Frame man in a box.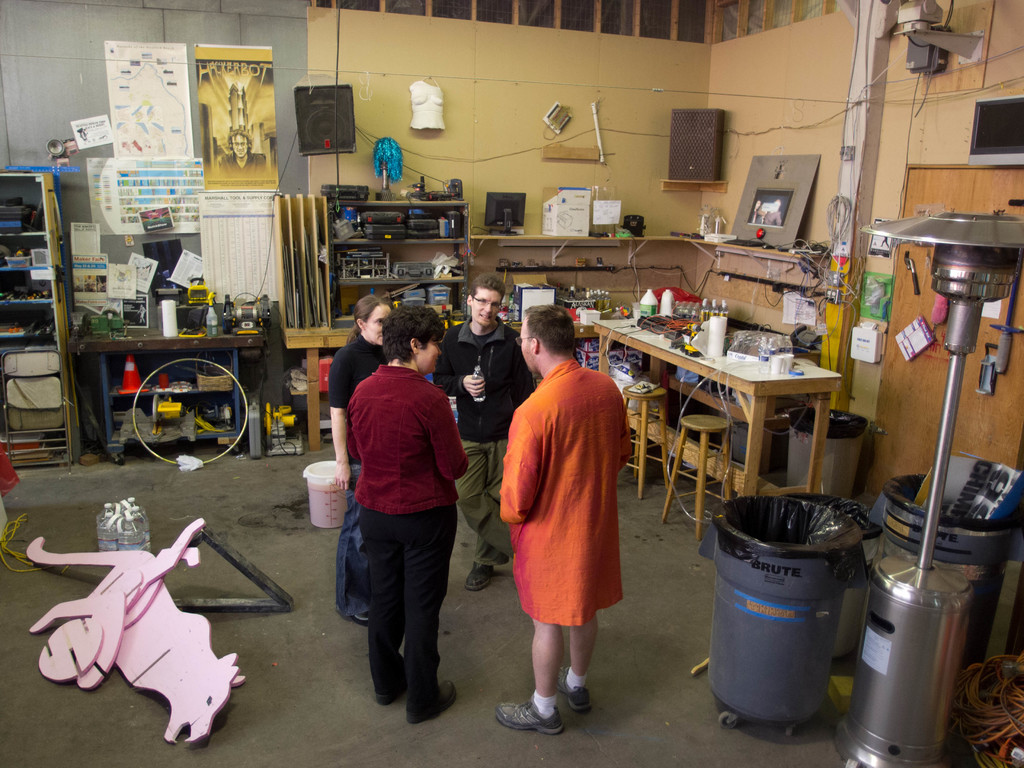
locate(432, 273, 529, 591).
